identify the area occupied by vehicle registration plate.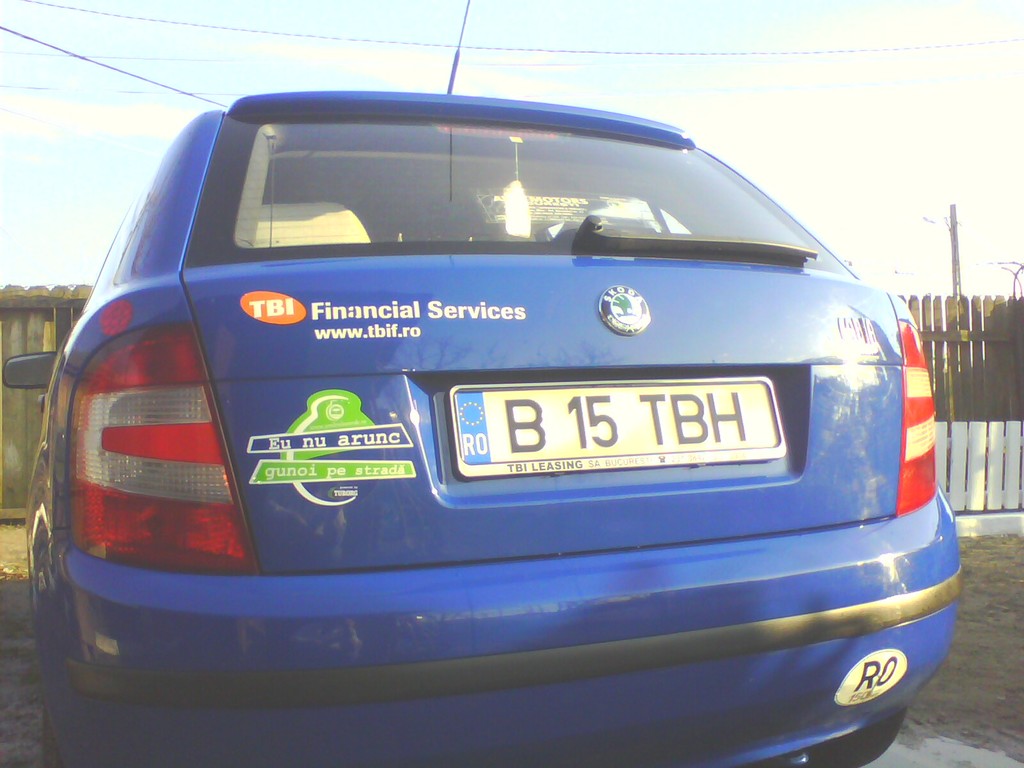
Area: Rect(448, 372, 782, 481).
